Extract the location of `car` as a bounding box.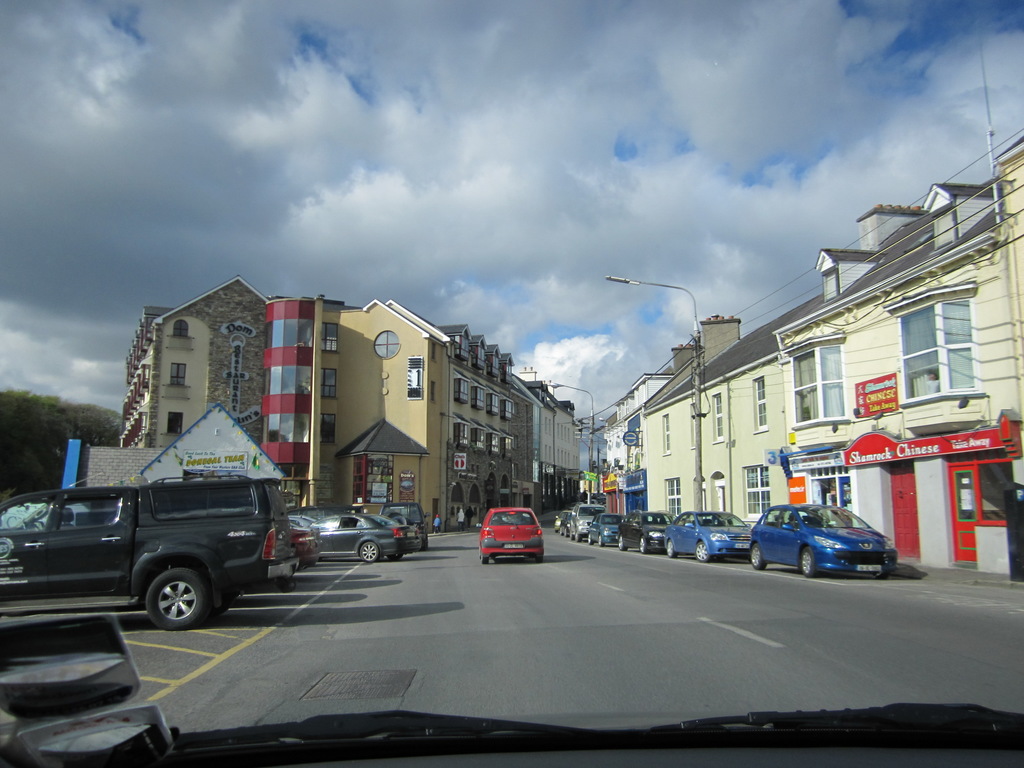
Rect(660, 509, 754, 563).
